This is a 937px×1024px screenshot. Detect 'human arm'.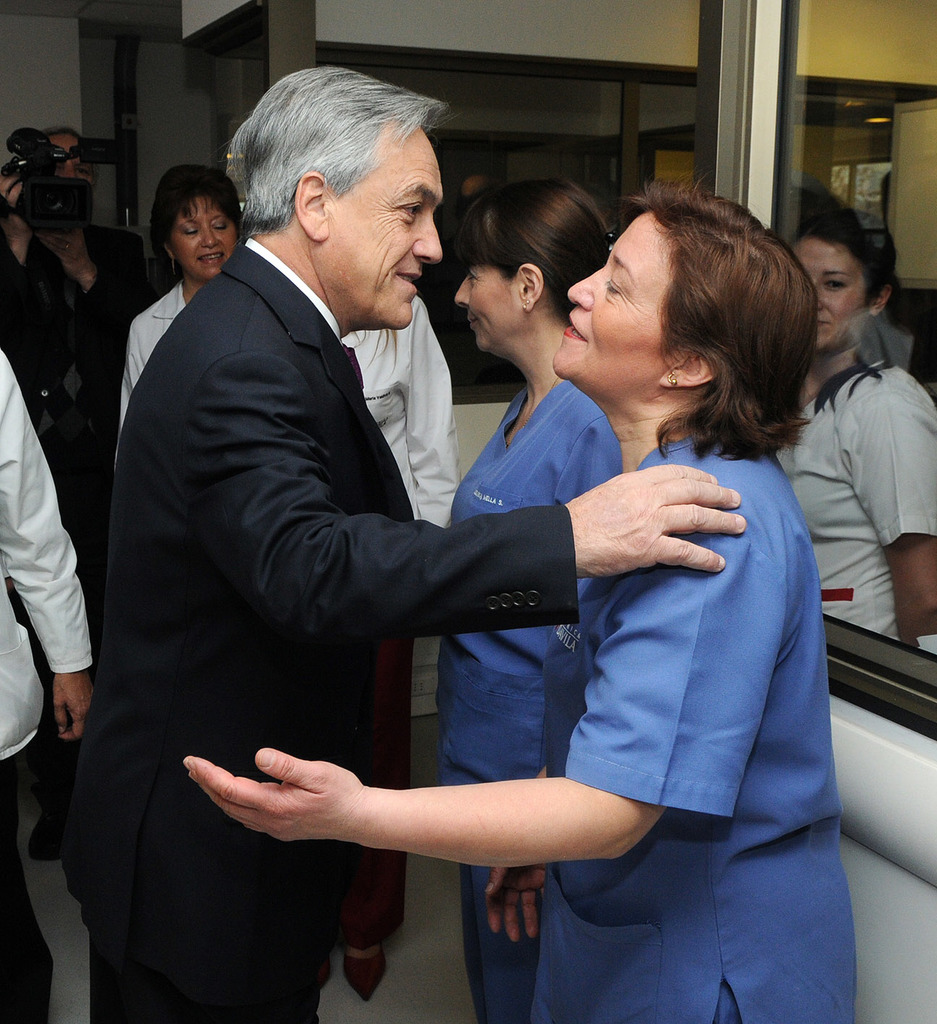
[left=393, top=293, right=454, bottom=525].
